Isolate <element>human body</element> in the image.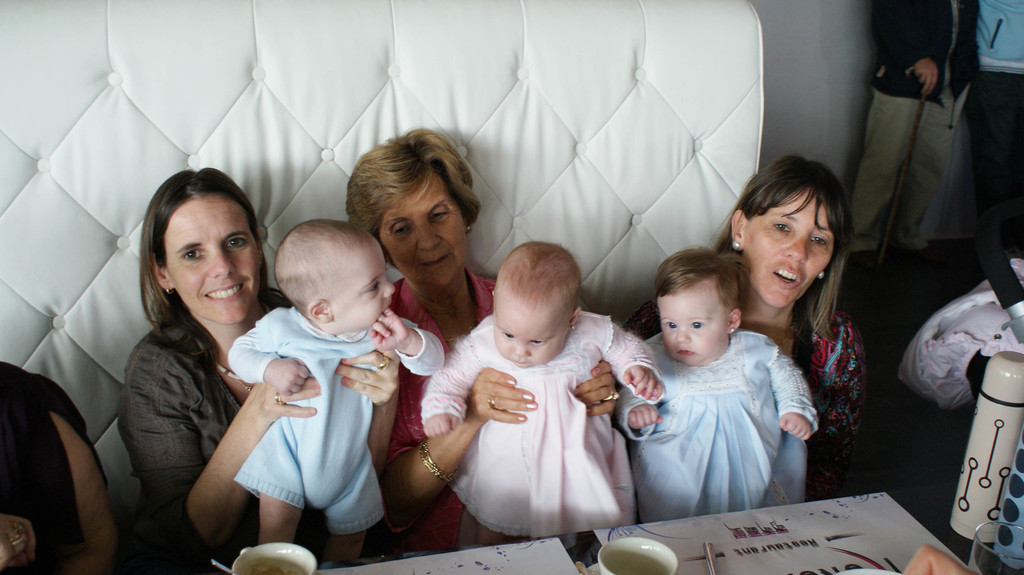
Isolated region: select_region(0, 360, 120, 574).
